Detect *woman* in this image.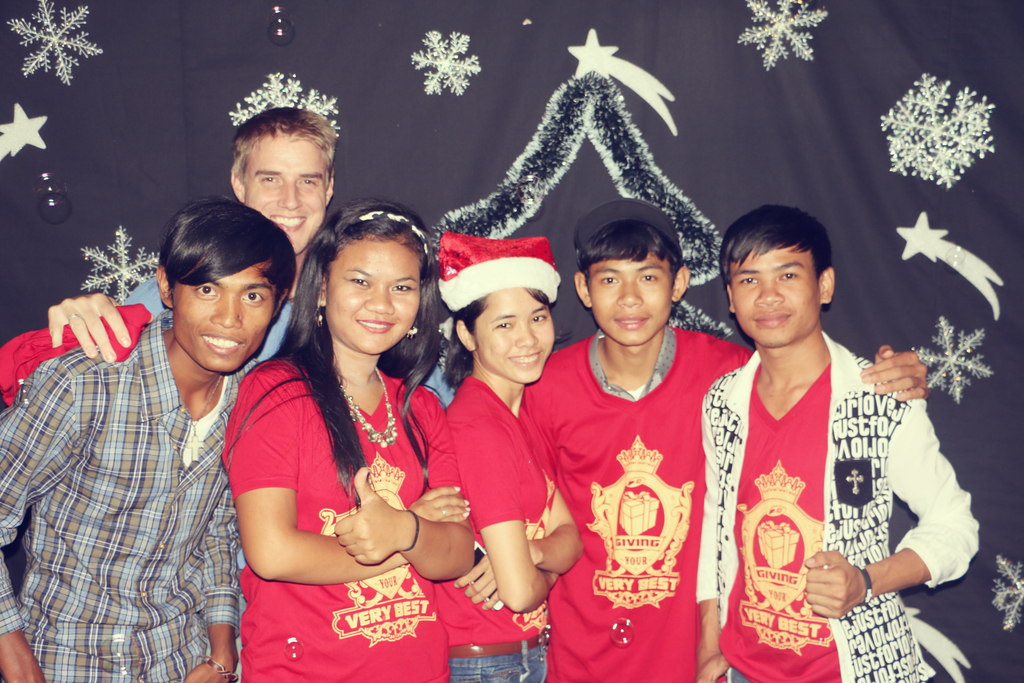
Detection: <box>431,233,591,682</box>.
